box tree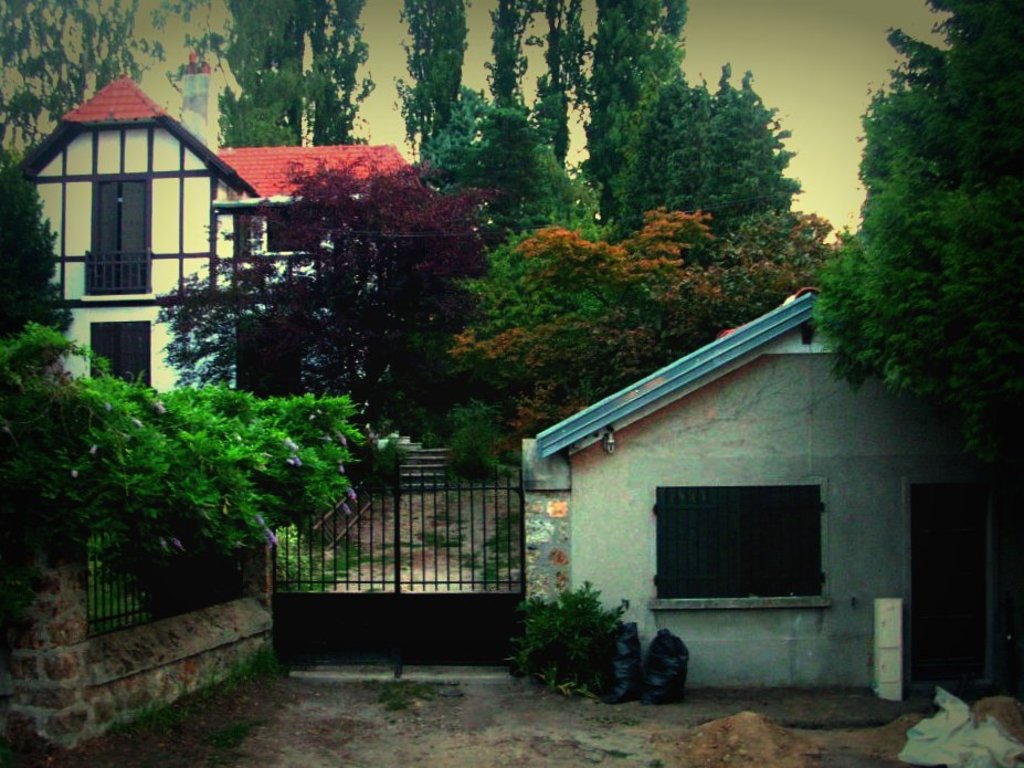
pyautogui.locateOnScreen(0, 0, 171, 160)
